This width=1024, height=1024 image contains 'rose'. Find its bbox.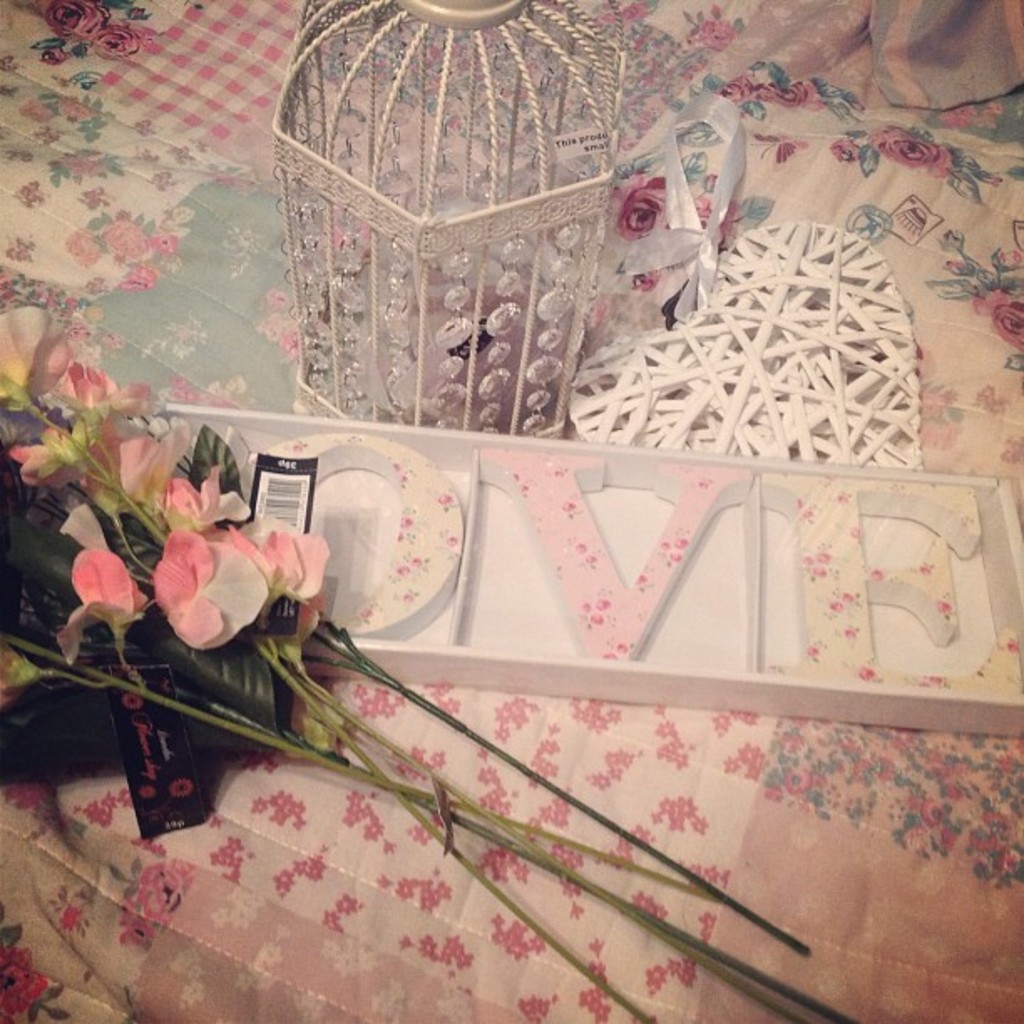
pyautogui.locateOnScreen(57, 94, 92, 125).
